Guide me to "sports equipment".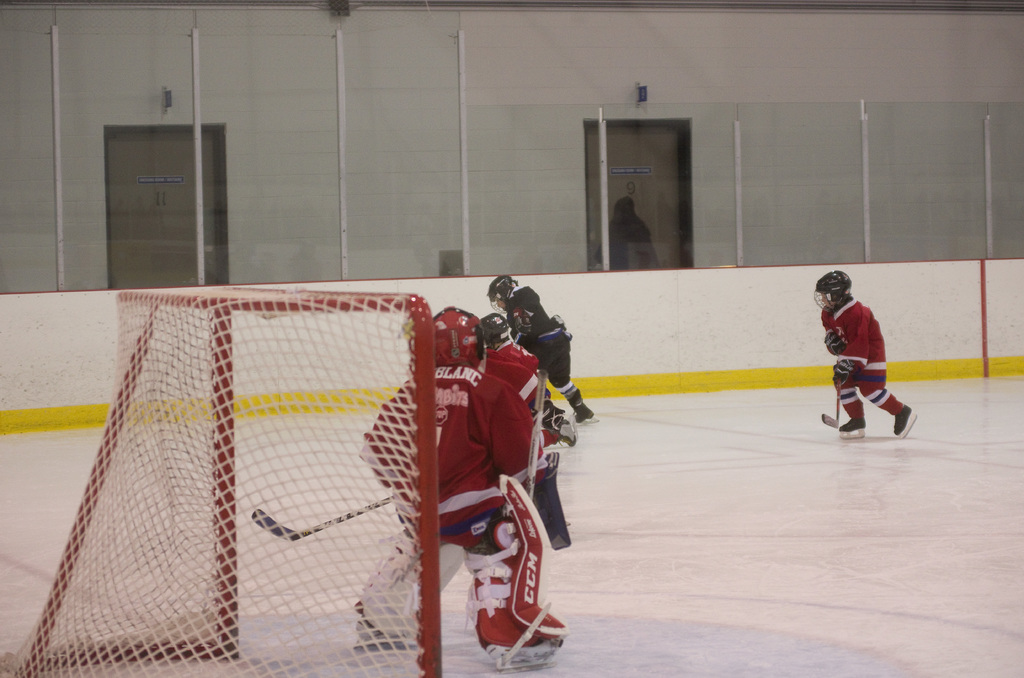
Guidance: bbox=[483, 309, 508, 343].
